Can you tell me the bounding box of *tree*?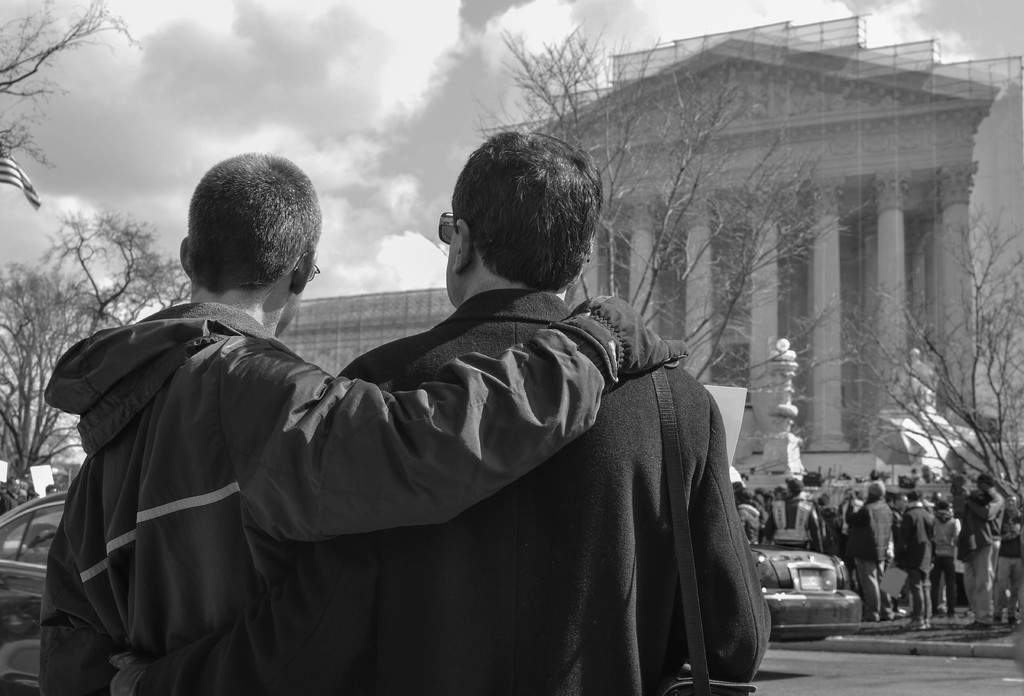
(left=487, top=25, right=886, bottom=395).
